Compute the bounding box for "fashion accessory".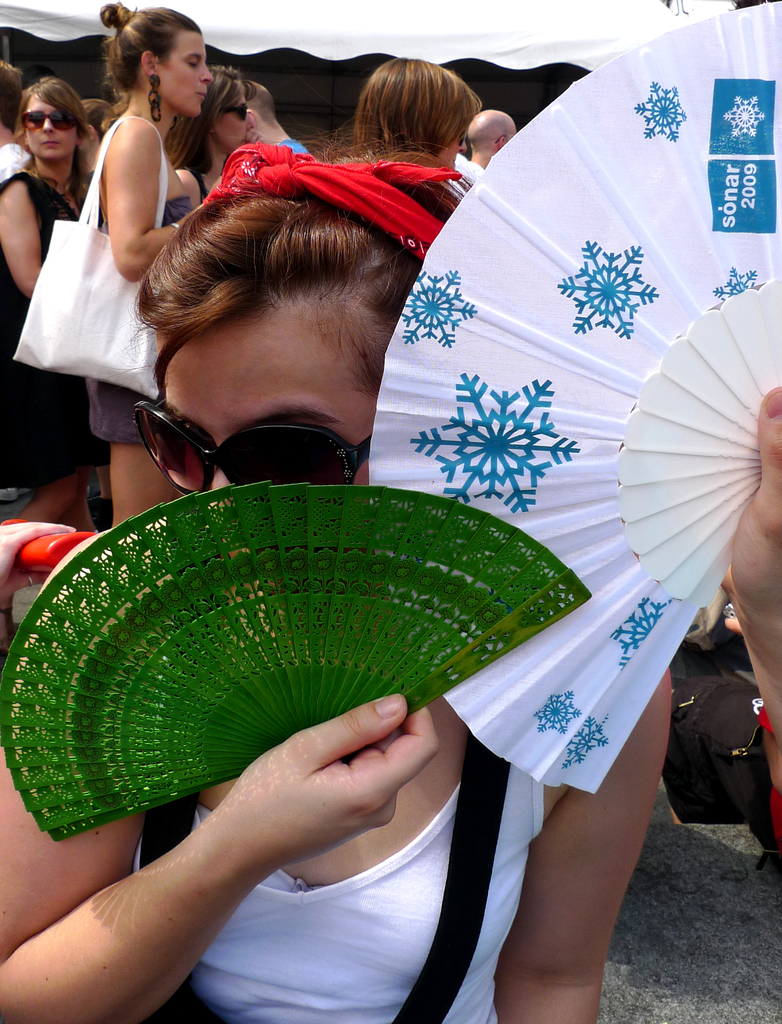
[x1=12, y1=114, x2=169, y2=403].
